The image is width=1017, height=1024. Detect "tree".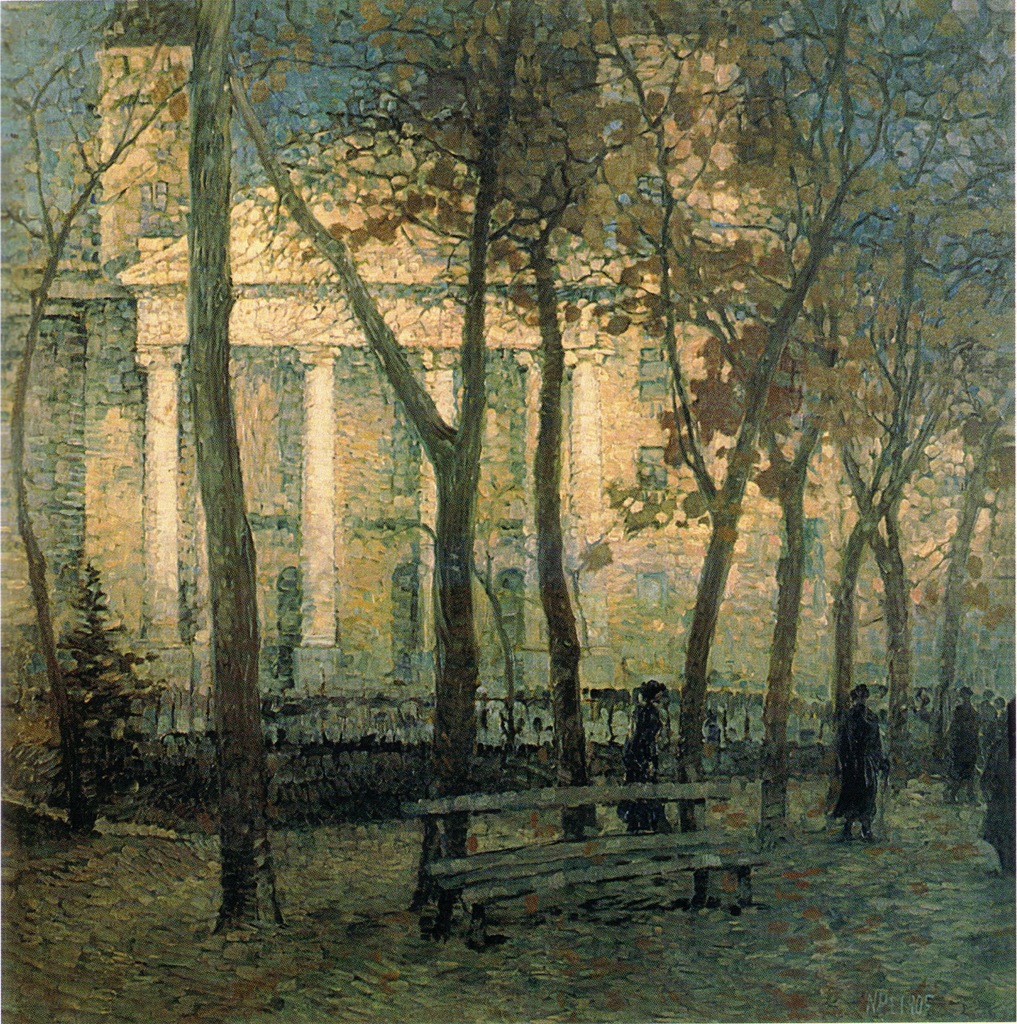
Detection: l=183, t=0, r=301, b=938.
